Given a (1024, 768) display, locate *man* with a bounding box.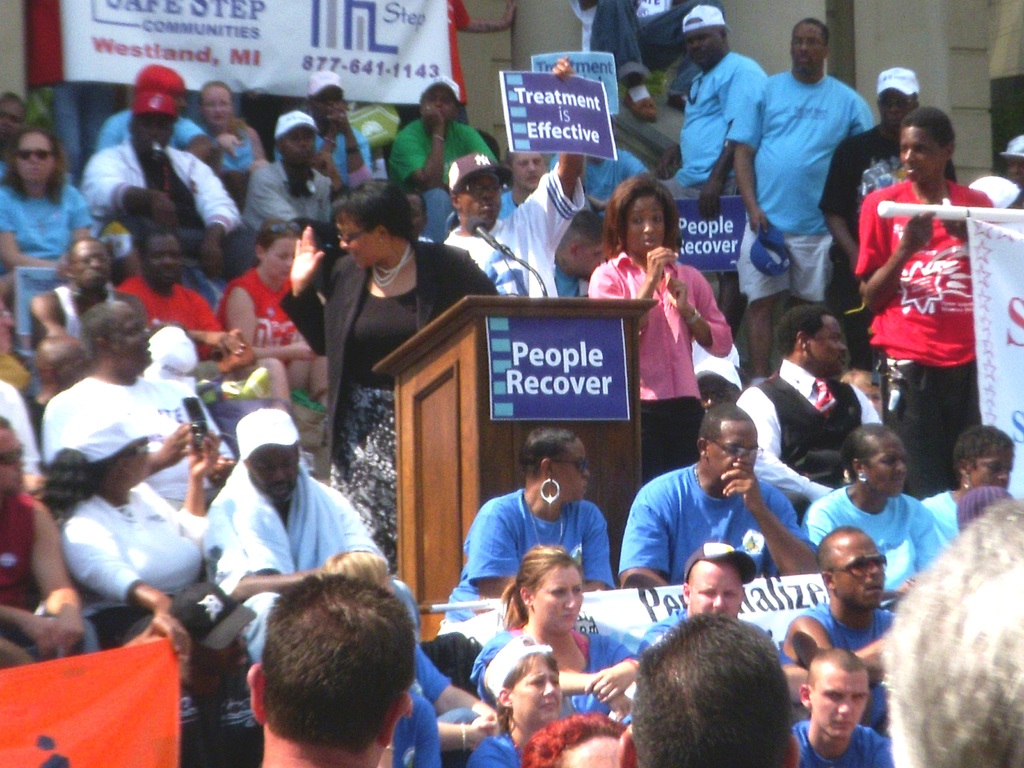
Located: [674,0,768,214].
